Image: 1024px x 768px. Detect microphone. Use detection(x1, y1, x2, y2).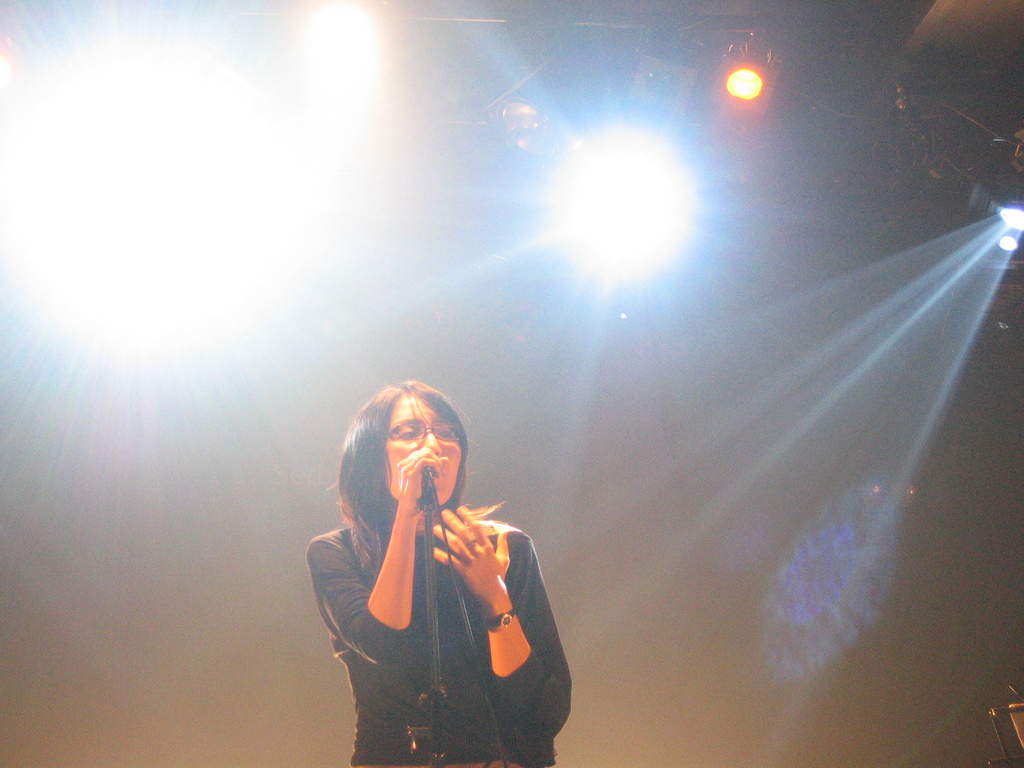
detection(419, 464, 435, 481).
